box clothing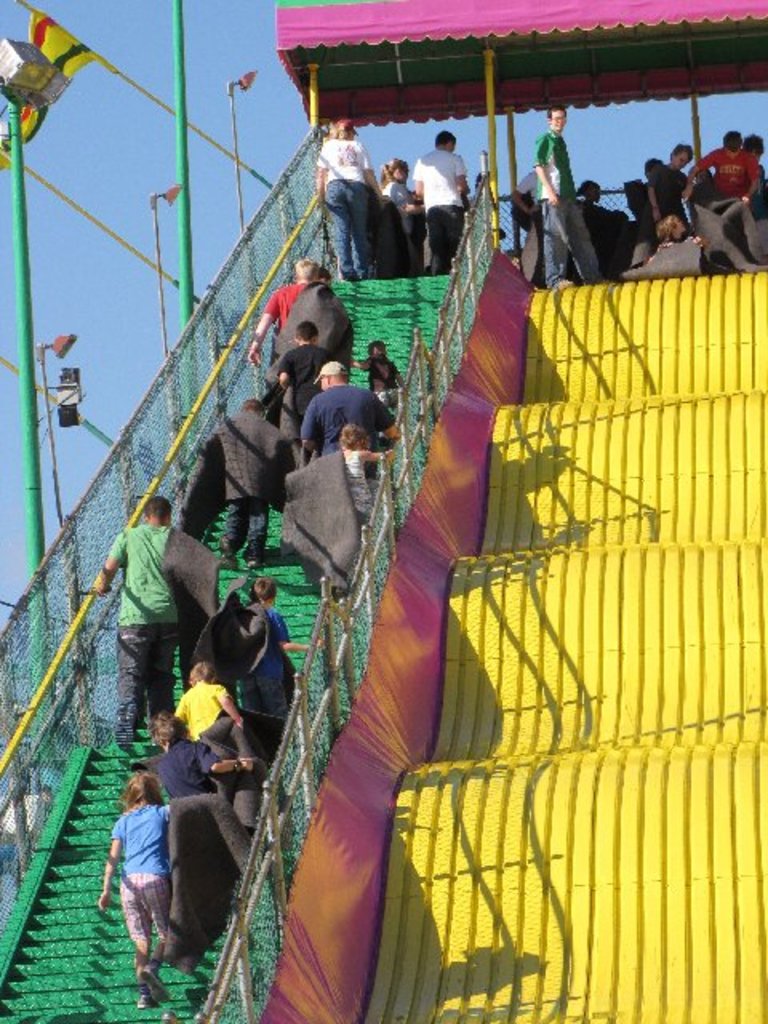
rect(96, 522, 182, 733)
